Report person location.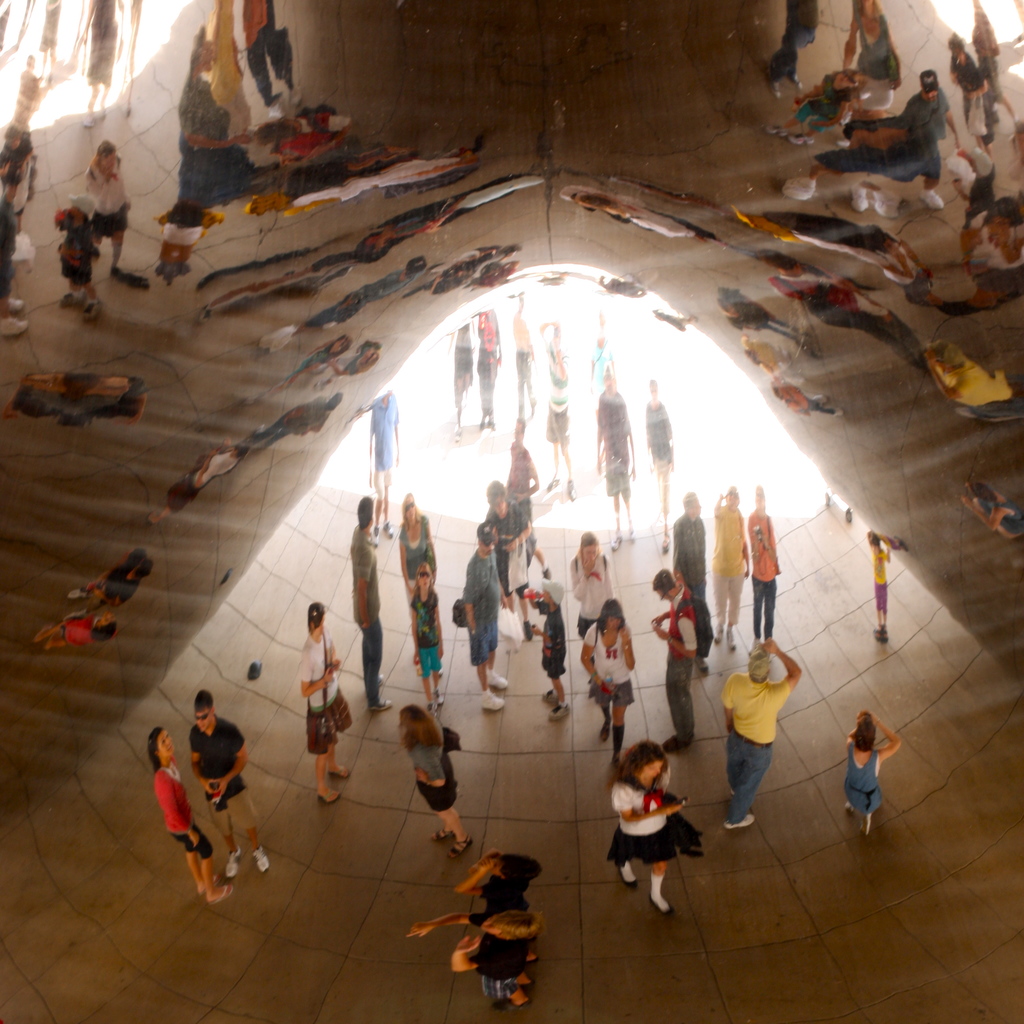
Report: 609/737/704/912.
